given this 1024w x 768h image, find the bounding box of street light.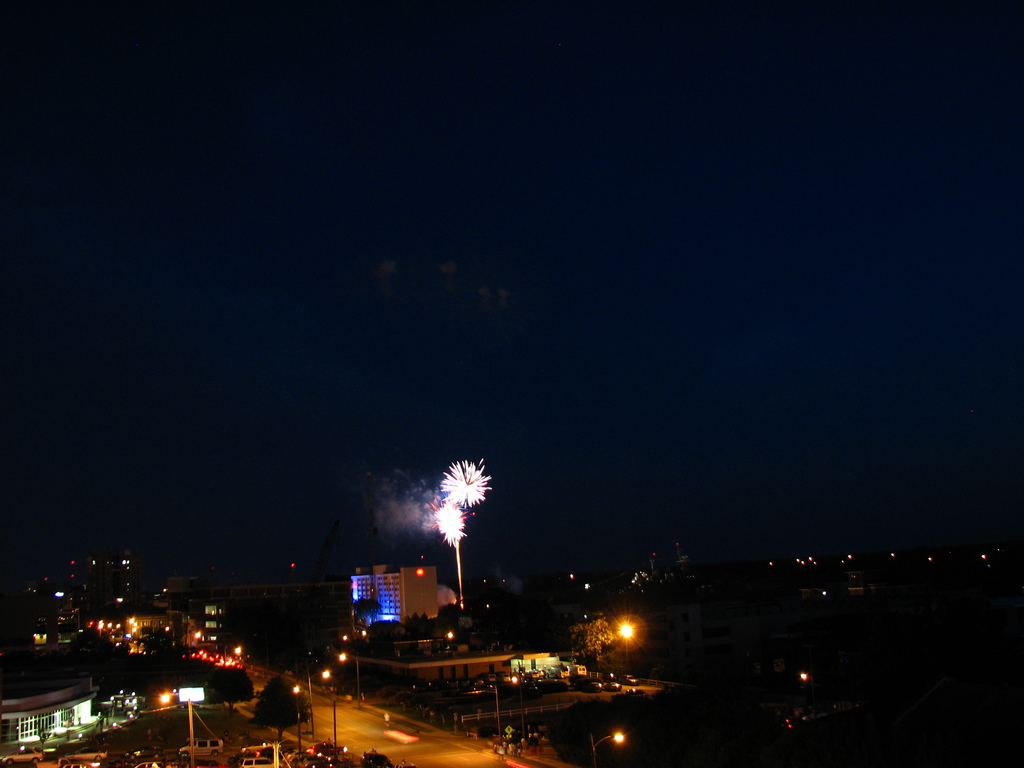
rect(590, 730, 625, 767).
